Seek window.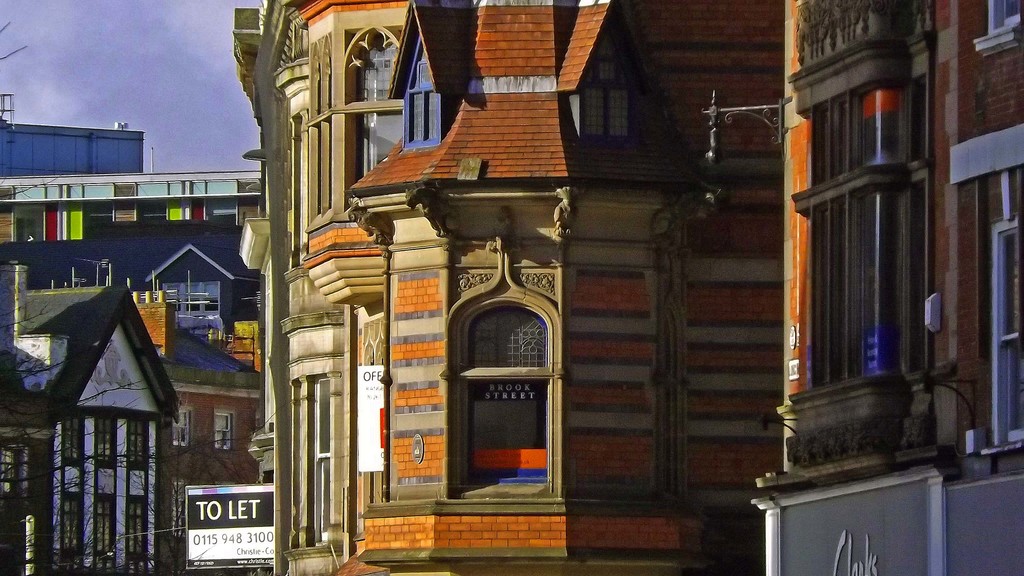
[399, 39, 442, 149].
